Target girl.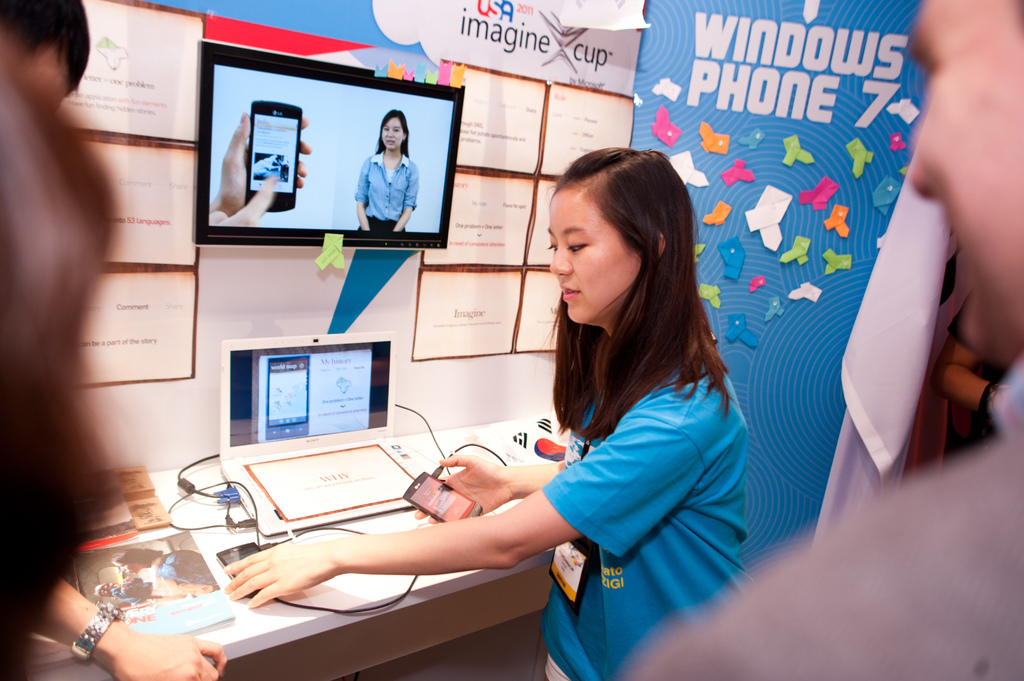
Target region: bbox=[223, 146, 748, 680].
